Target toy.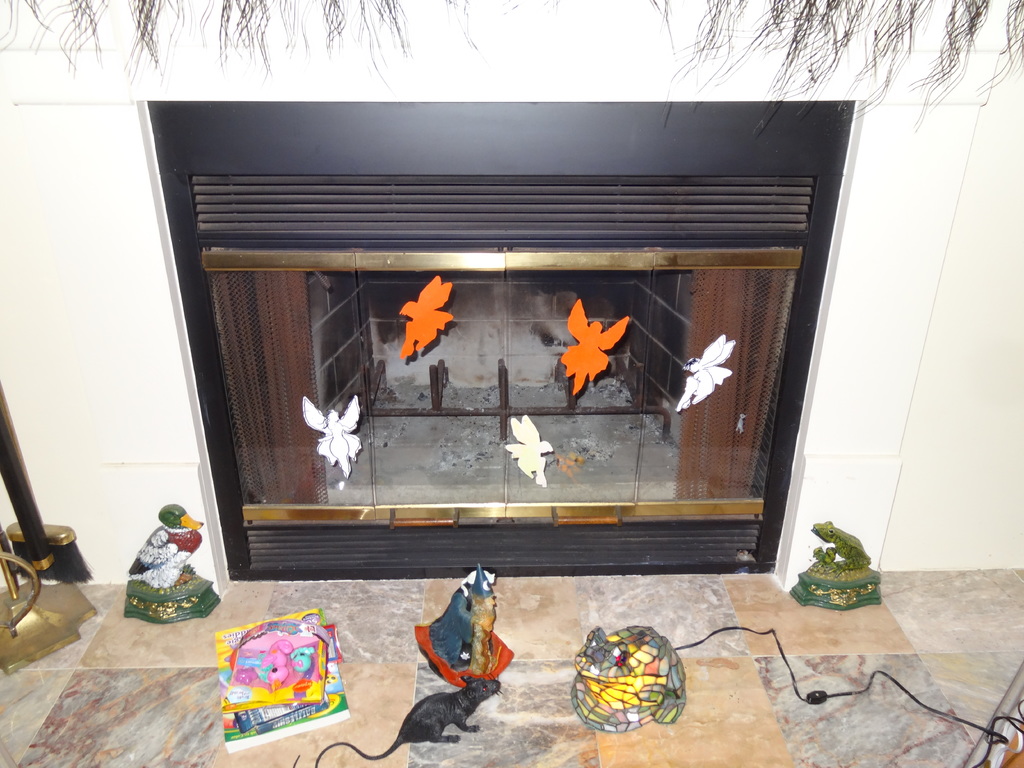
Target region: 812,516,877,590.
